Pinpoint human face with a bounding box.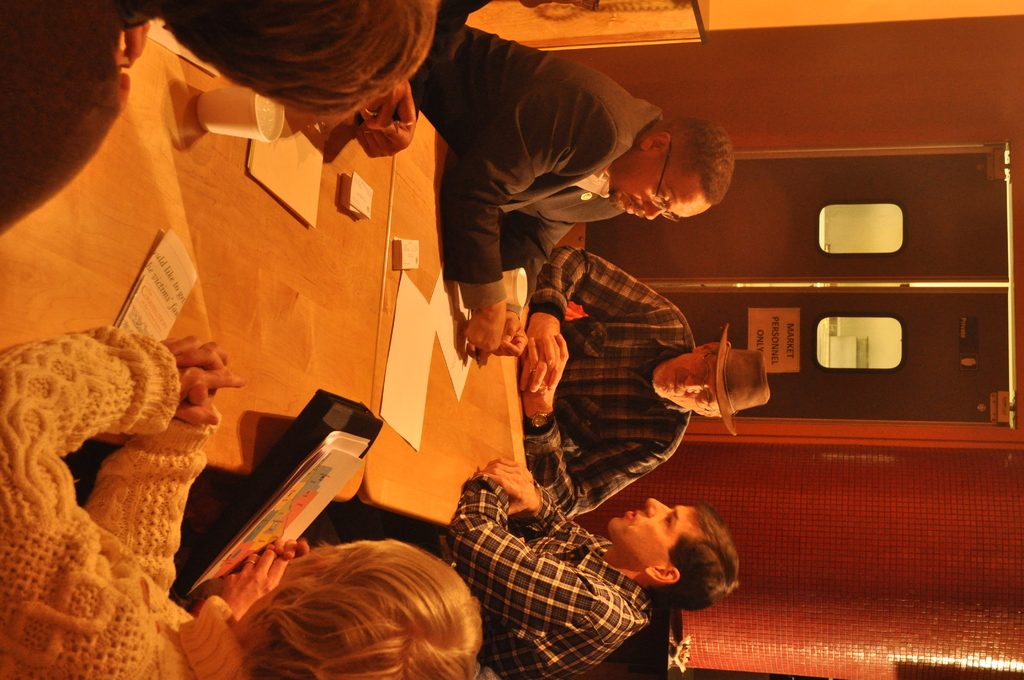
[x1=653, y1=354, x2=719, y2=411].
